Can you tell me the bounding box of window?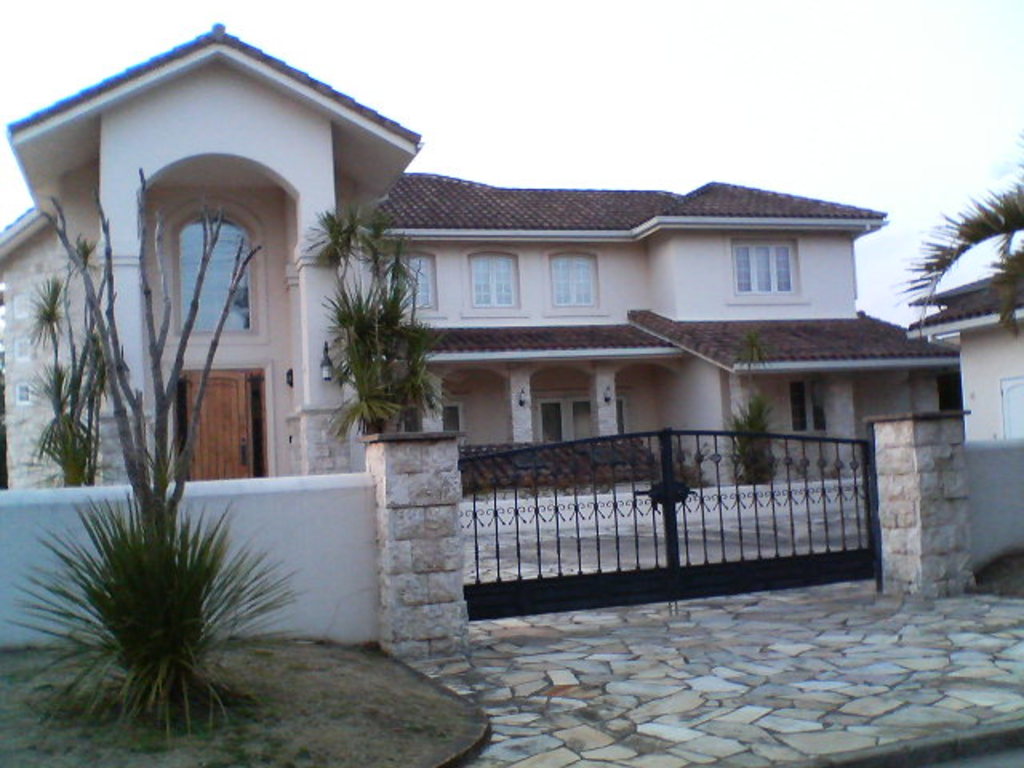
(left=397, top=254, right=453, bottom=315).
